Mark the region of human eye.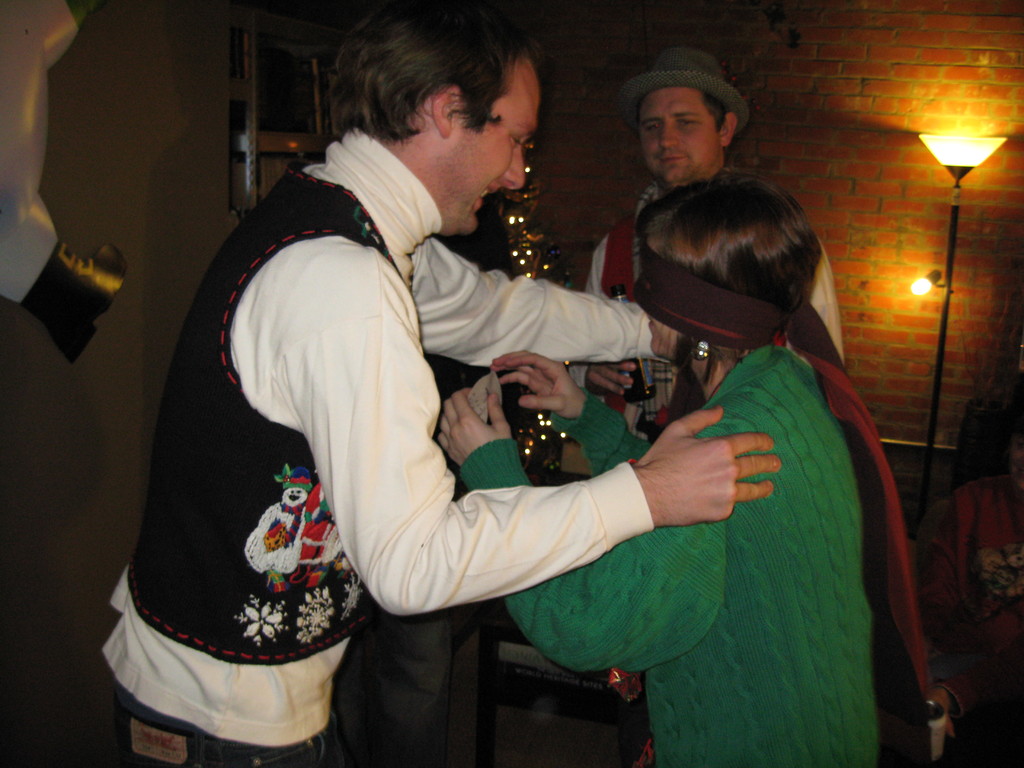
Region: [x1=510, y1=134, x2=525, y2=149].
